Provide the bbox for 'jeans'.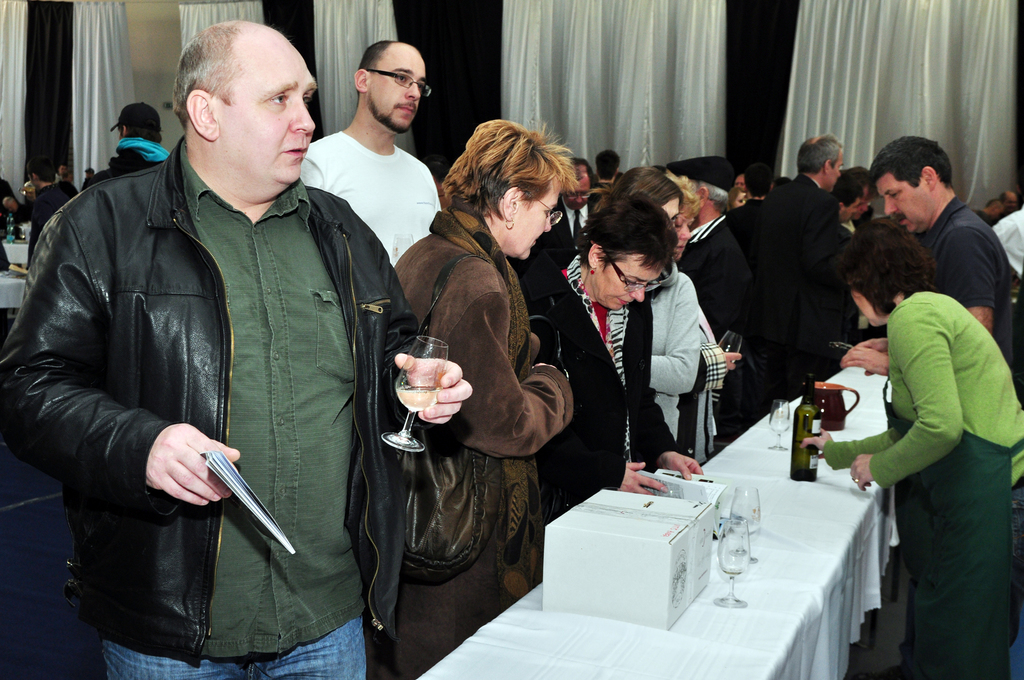
[99, 617, 365, 679].
